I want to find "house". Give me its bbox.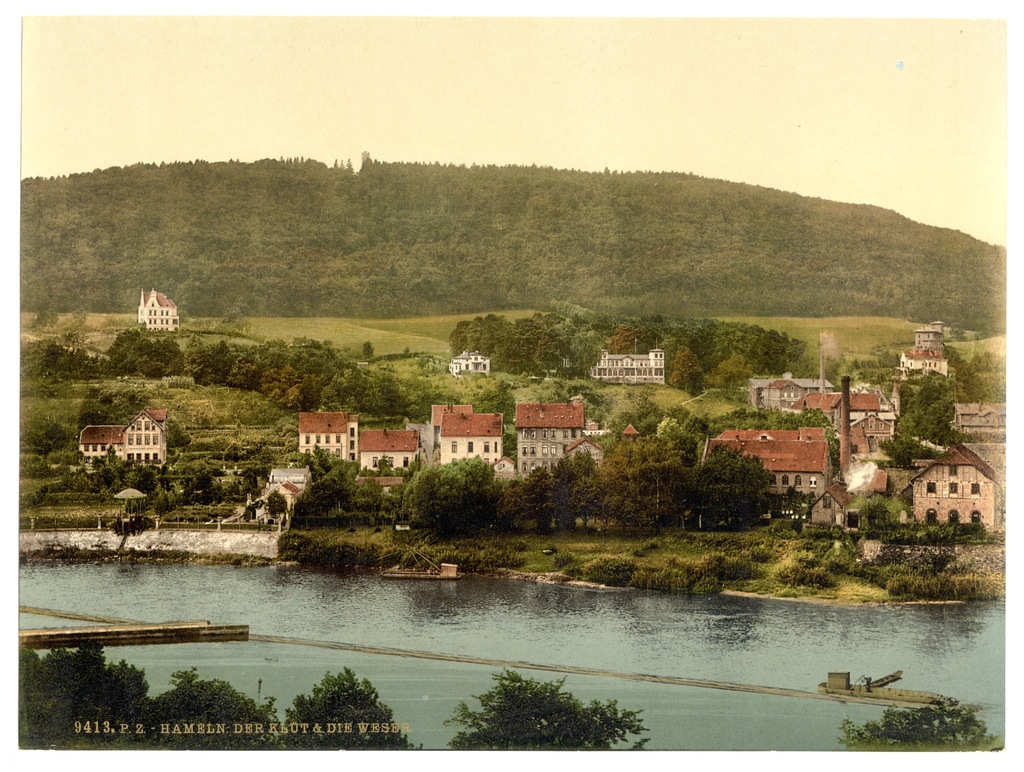
715 423 840 497.
